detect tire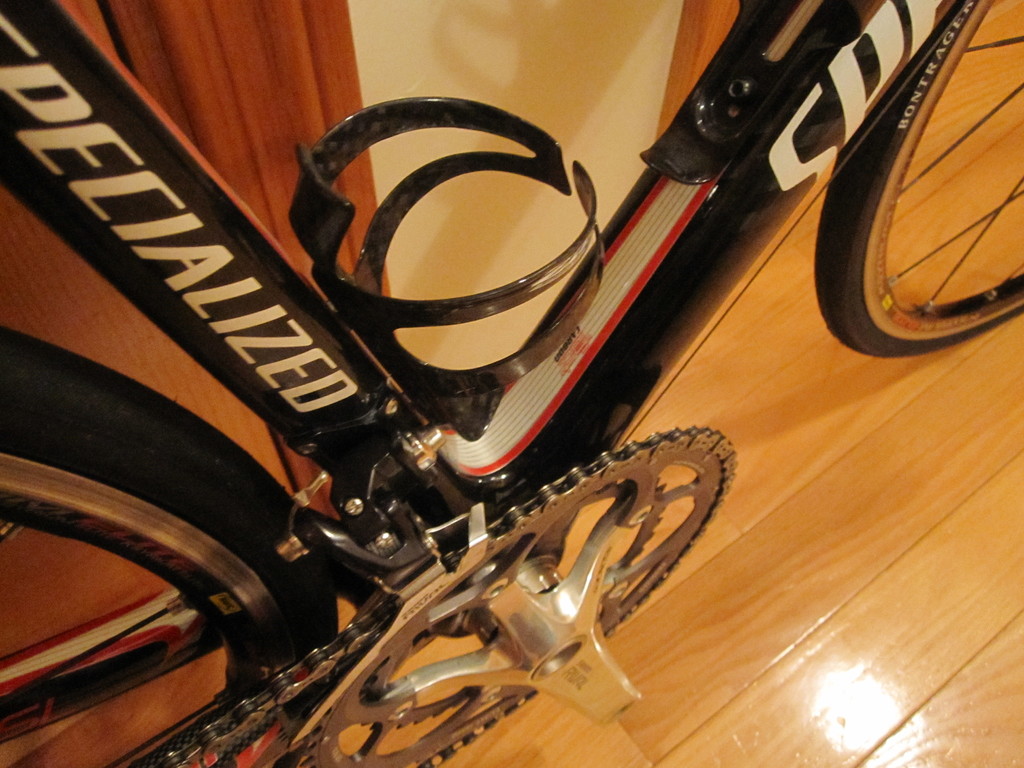
(0,325,341,767)
